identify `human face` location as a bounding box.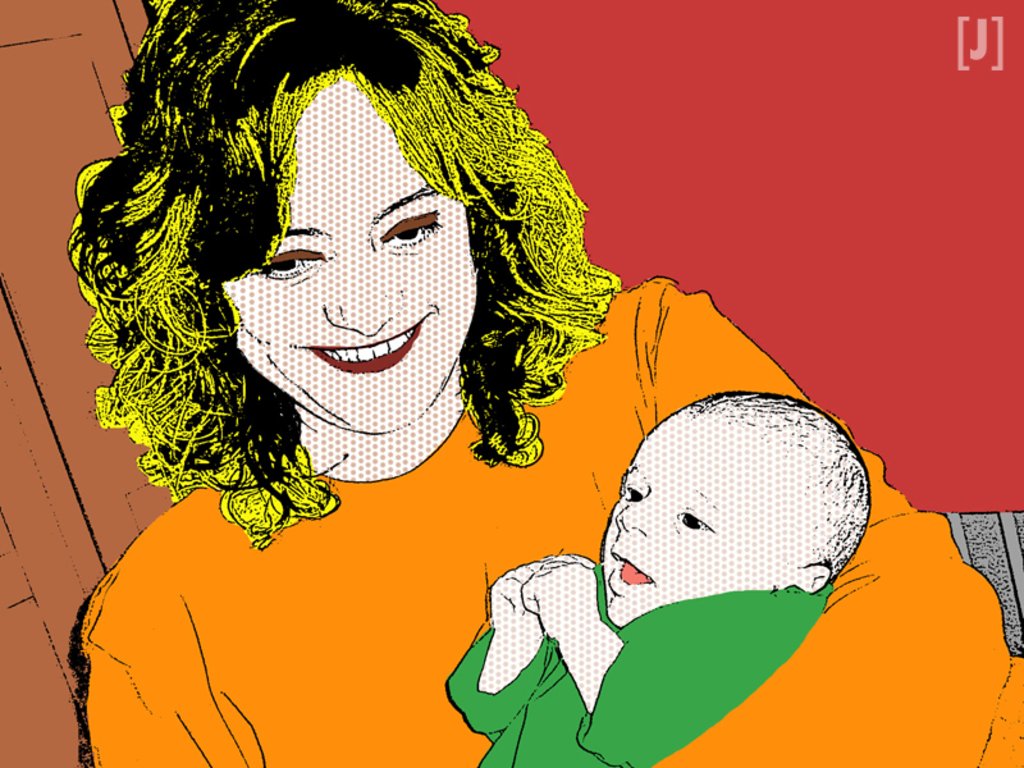
{"x1": 599, "y1": 407, "x2": 822, "y2": 623}.
